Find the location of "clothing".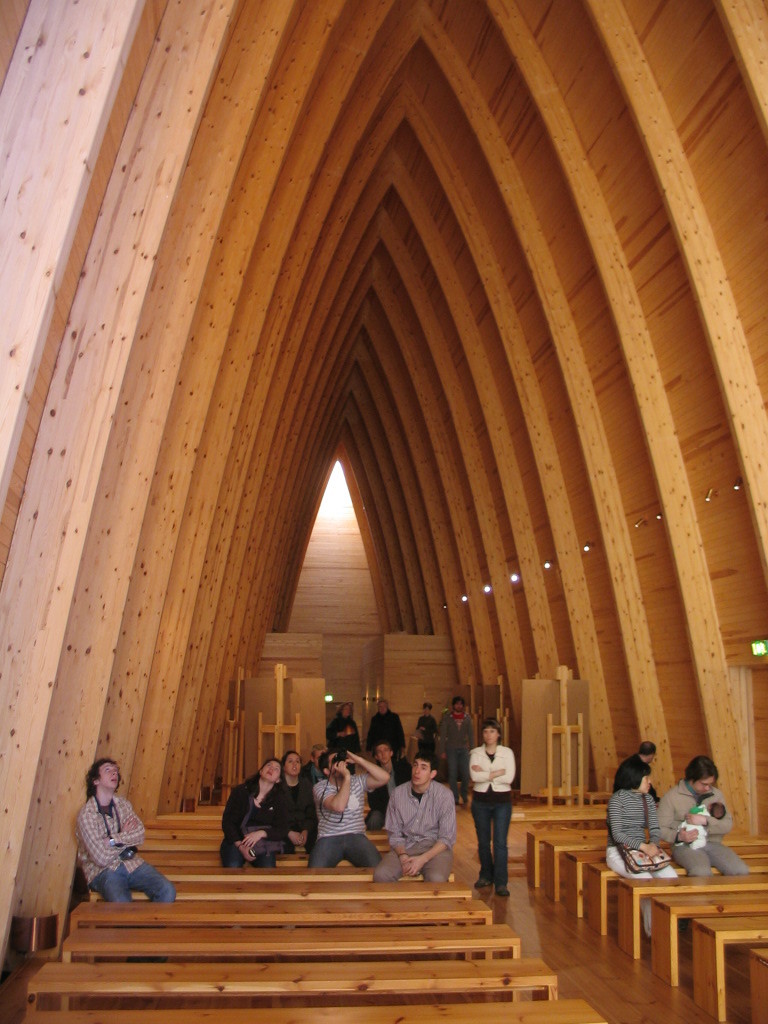
Location: 463,746,516,879.
